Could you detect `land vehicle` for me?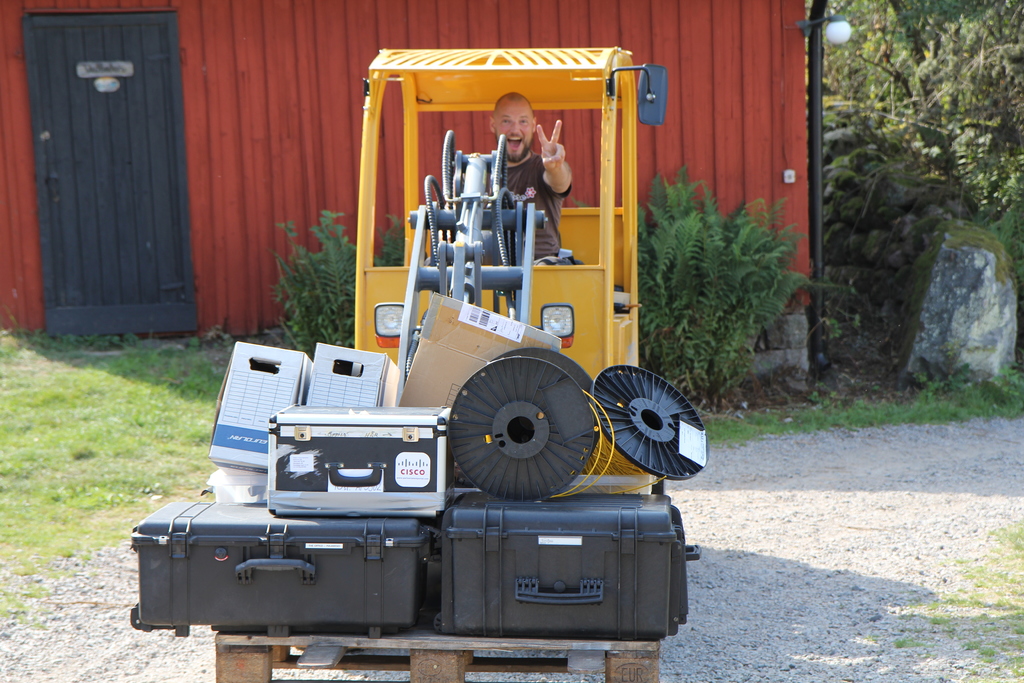
Detection result: (212, 45, 669, 682).
